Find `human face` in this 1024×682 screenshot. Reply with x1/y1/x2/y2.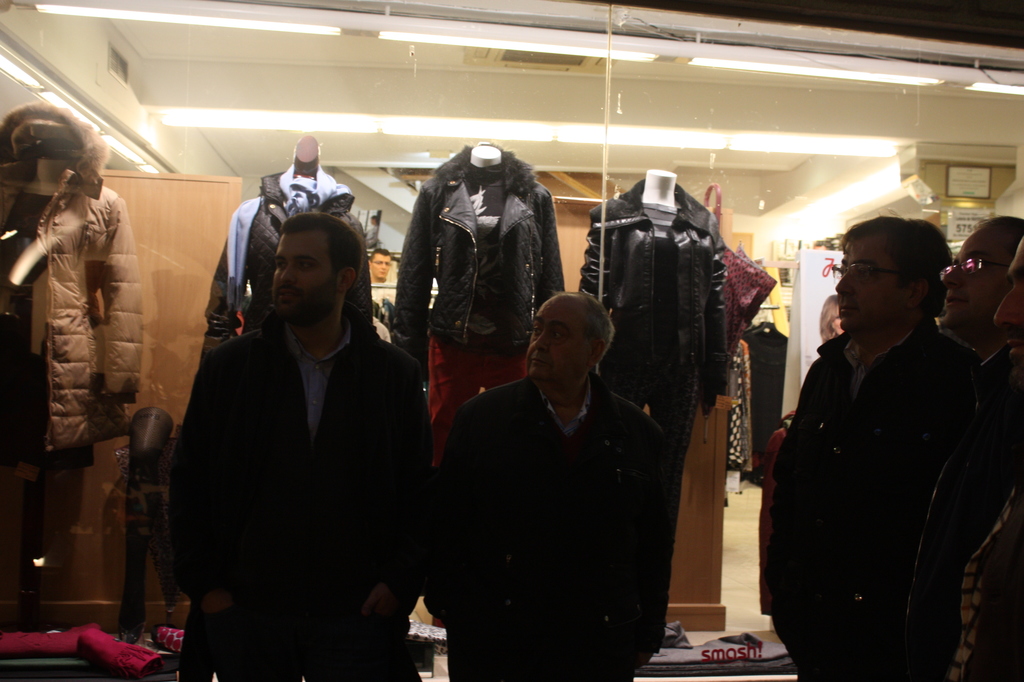
836/229/912/333.
